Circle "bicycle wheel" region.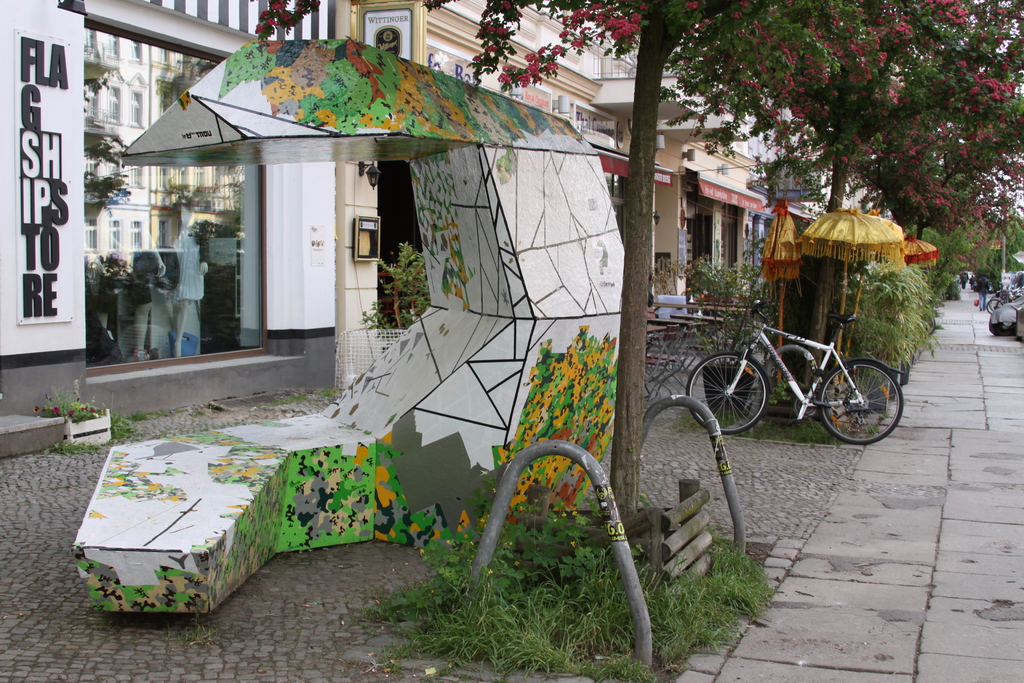
Region: pyautogui.locateOnScreen(686, 350, 771, 437).
